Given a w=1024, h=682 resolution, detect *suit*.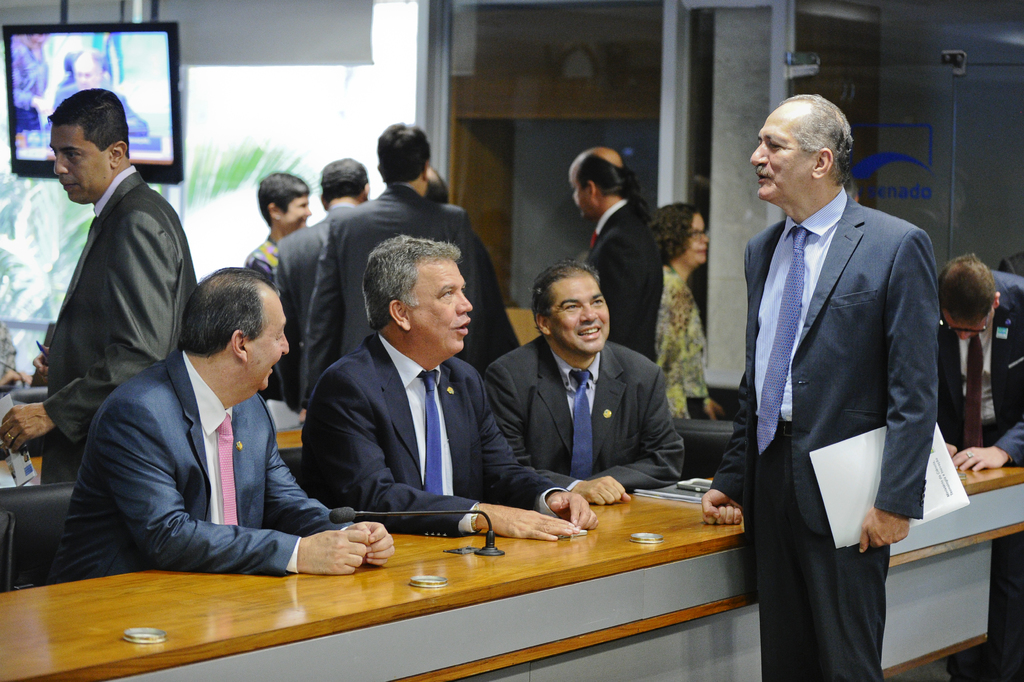
crop(272, 203, 347, 419).
